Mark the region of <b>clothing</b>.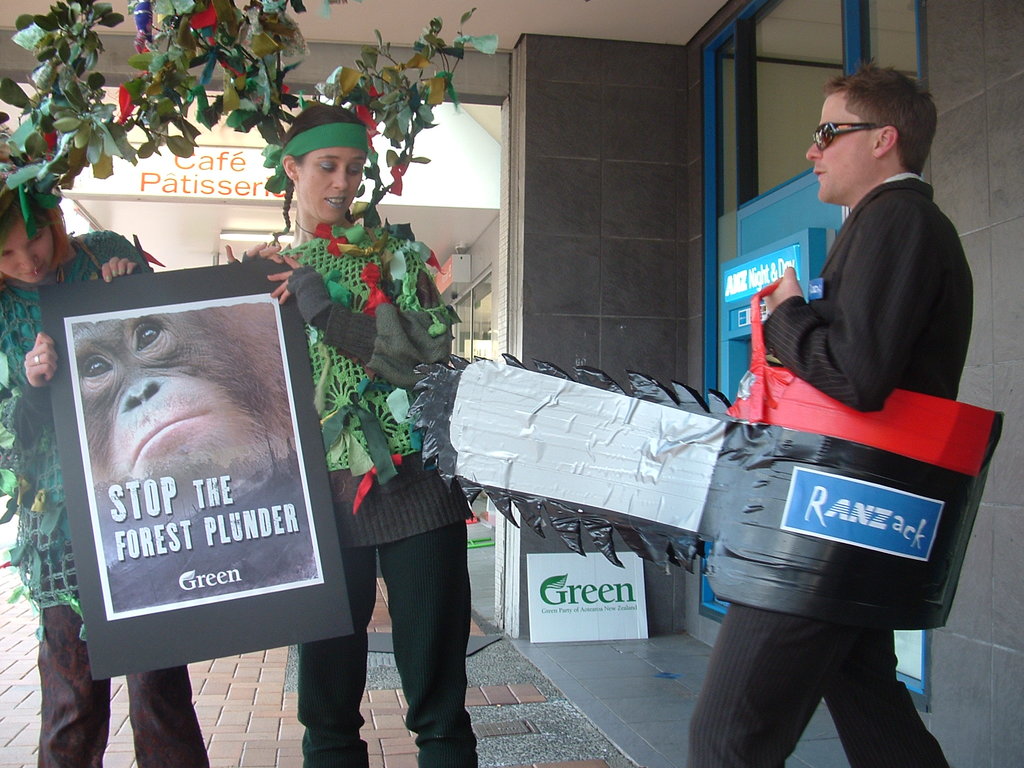
Region: rect(684, 167, 980, 767).
